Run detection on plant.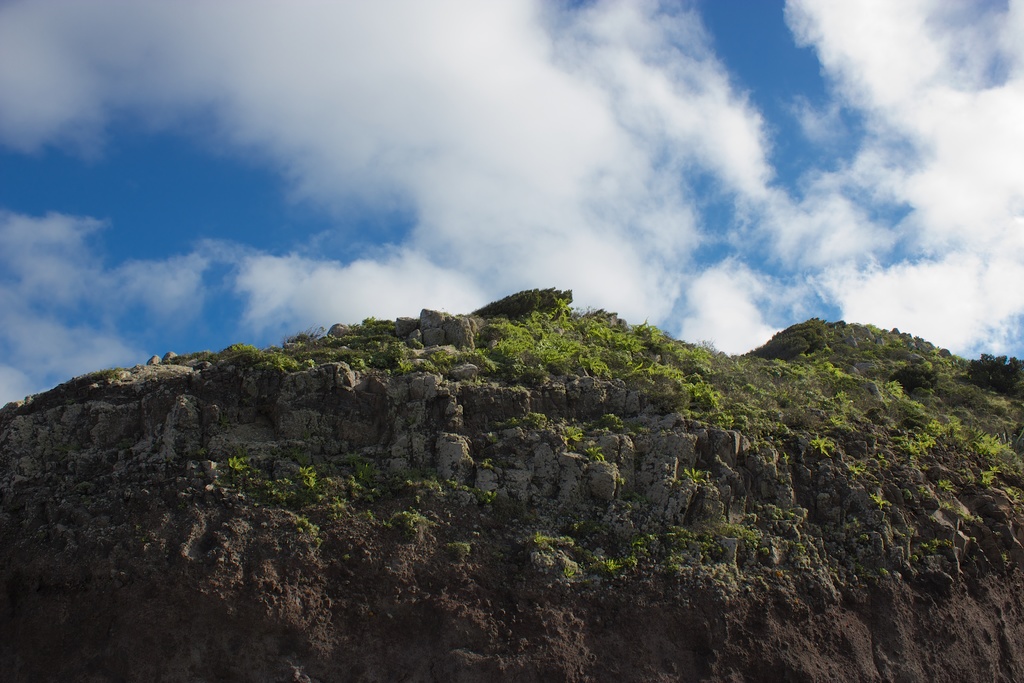
Result: (left=563, top=559, right=575, bottom=576).
